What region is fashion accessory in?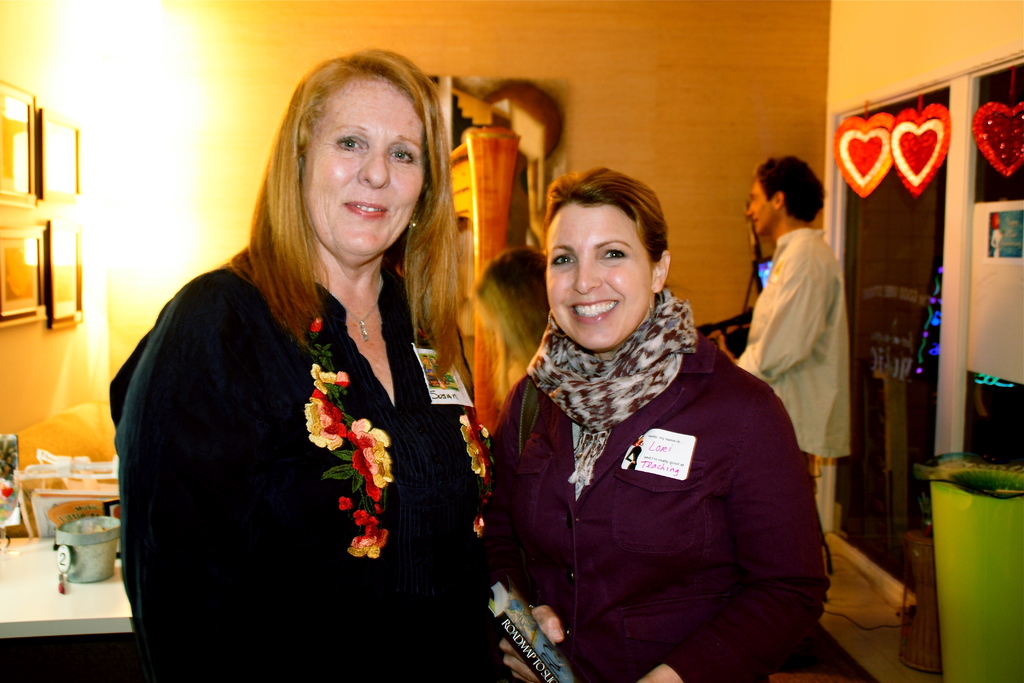
{"left": 650, "top": 288, "right": 664, "bottom": 323}.
